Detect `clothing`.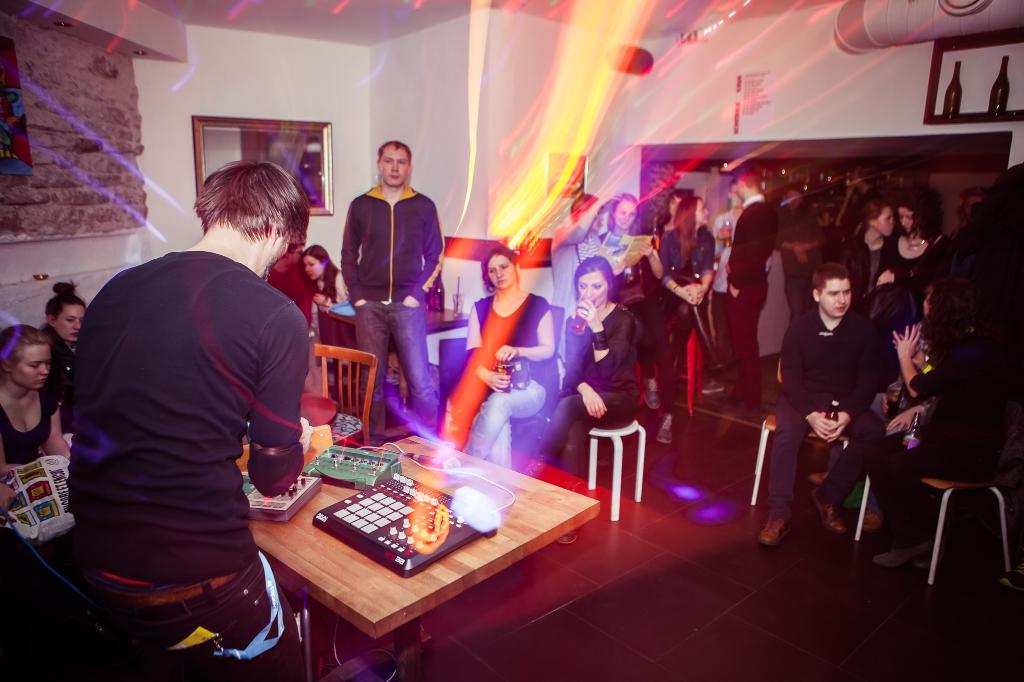
Detected at l=649, t=224, r=713, b=415.
